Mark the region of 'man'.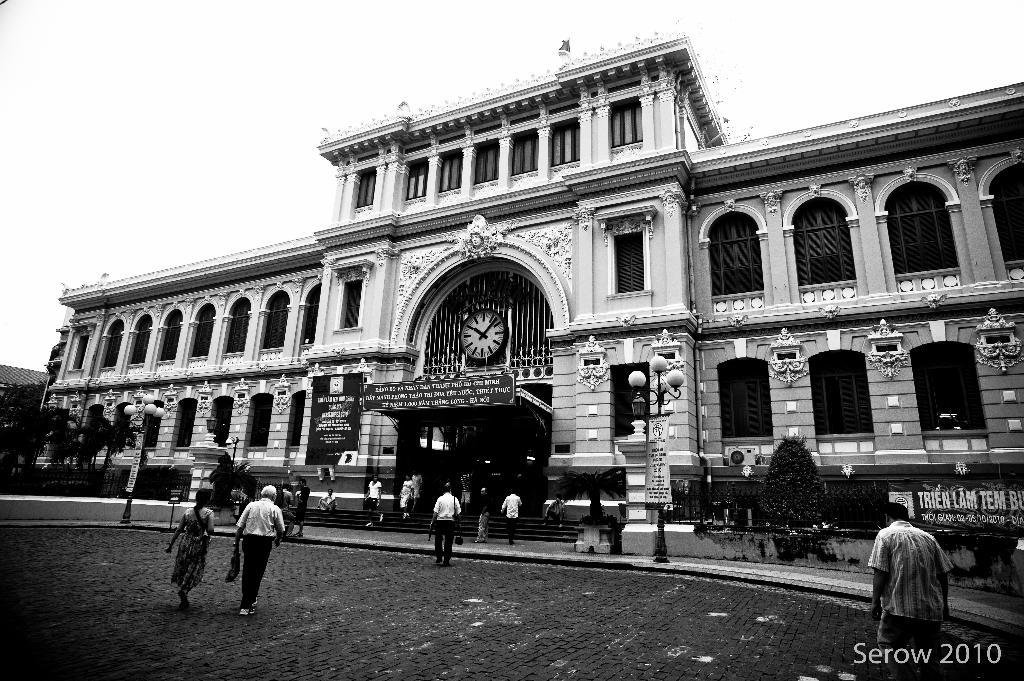
Region: bbox=(875, 502, 959, 653).
